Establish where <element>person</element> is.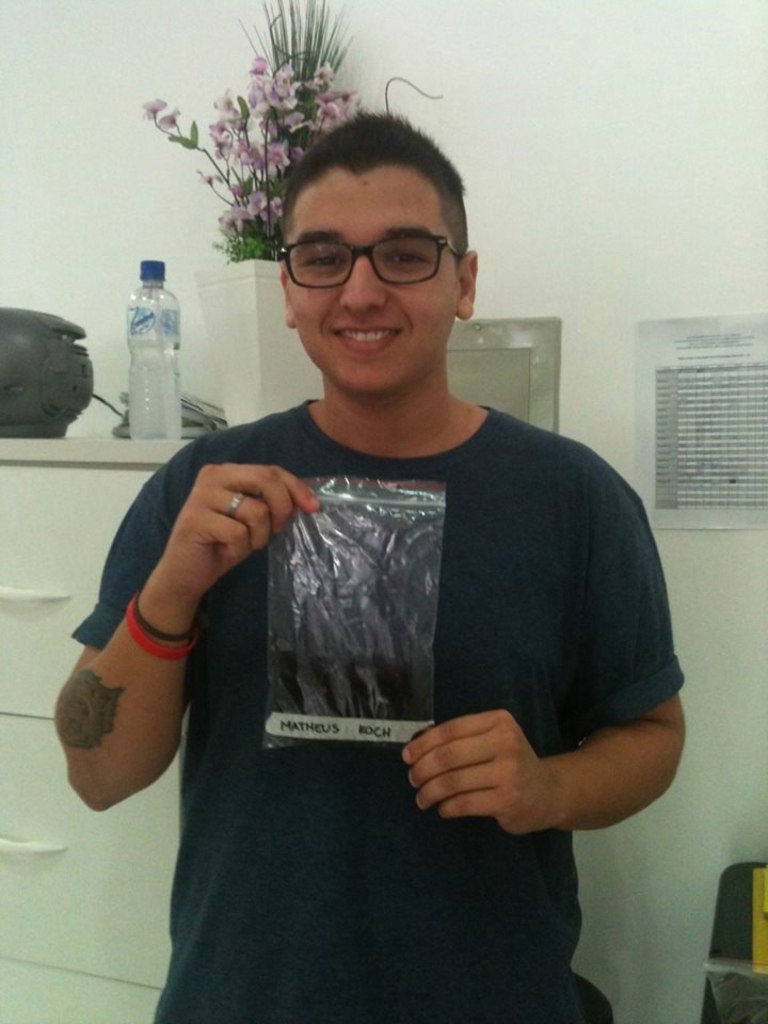
Established at x1=89 y1=117 x2=716 y2=928.
